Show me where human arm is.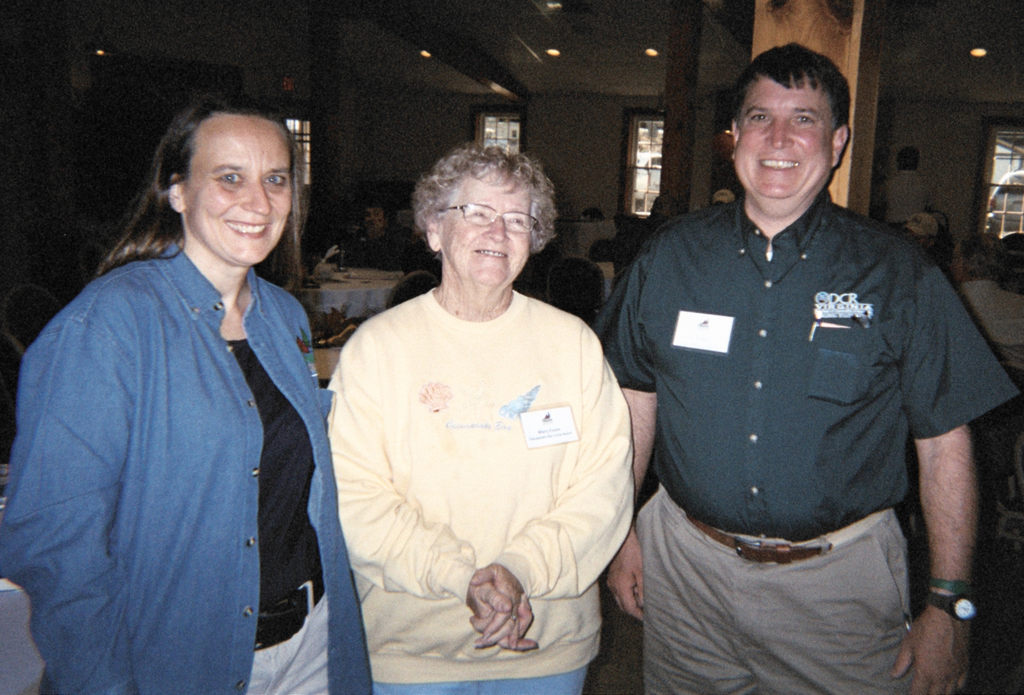
human arm is at [468,353,634,648].
